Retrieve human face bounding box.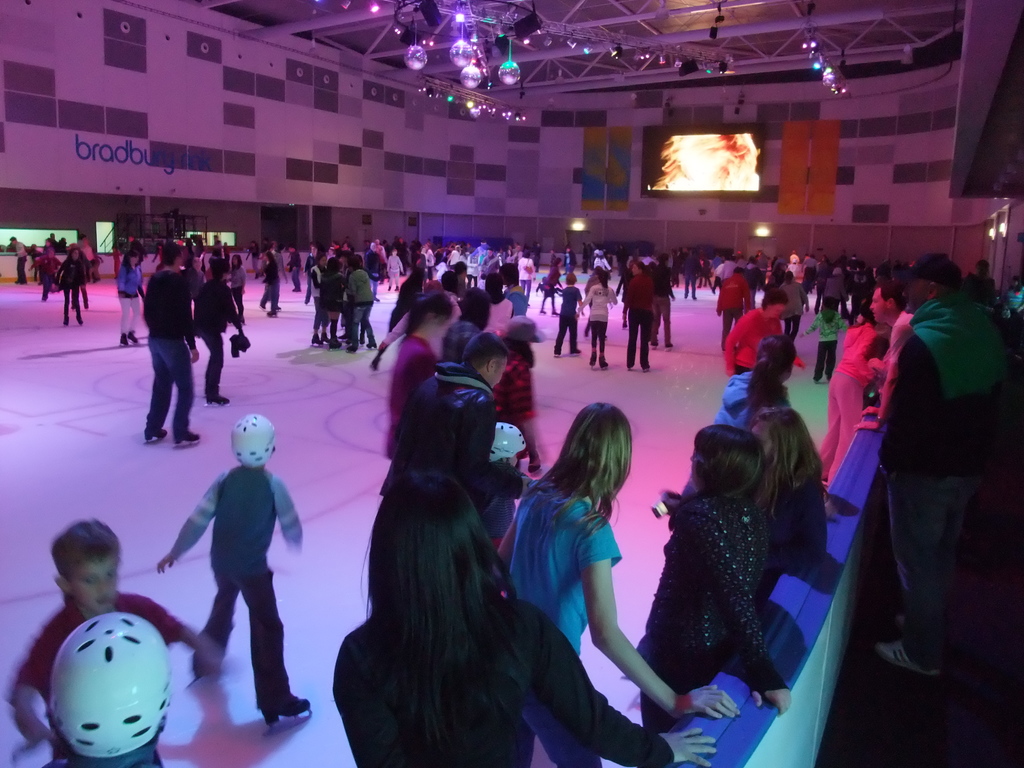
Bounding box: 903 278 925 316.
